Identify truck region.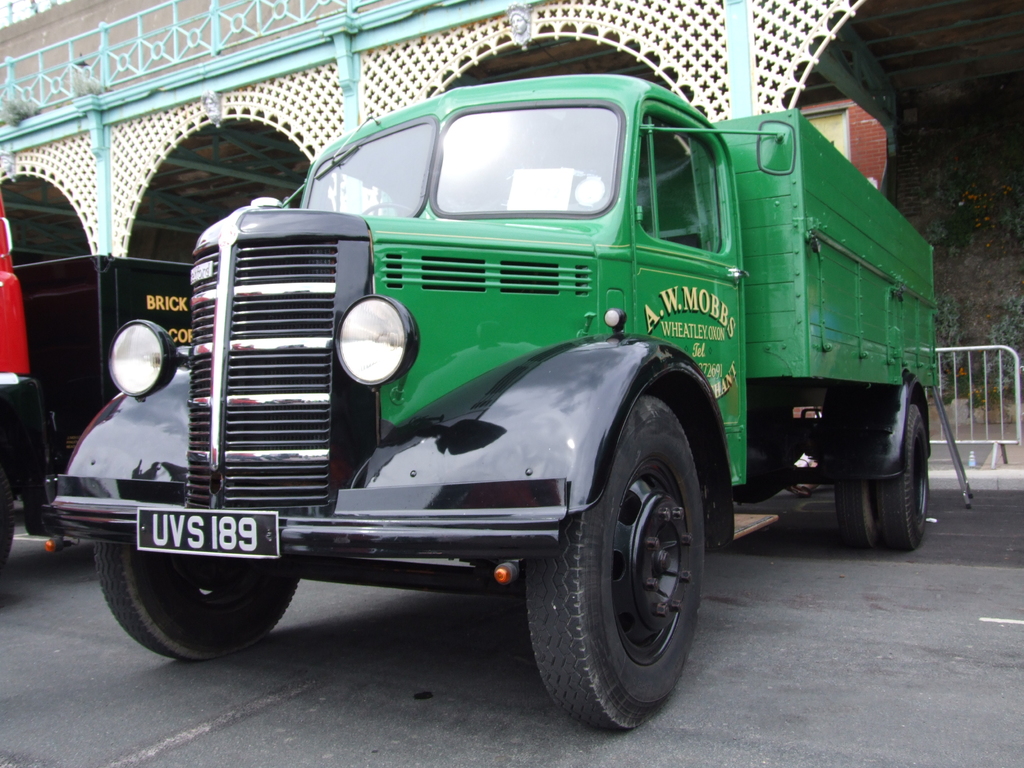
Region: select_region(0, 193, 195, 577).
